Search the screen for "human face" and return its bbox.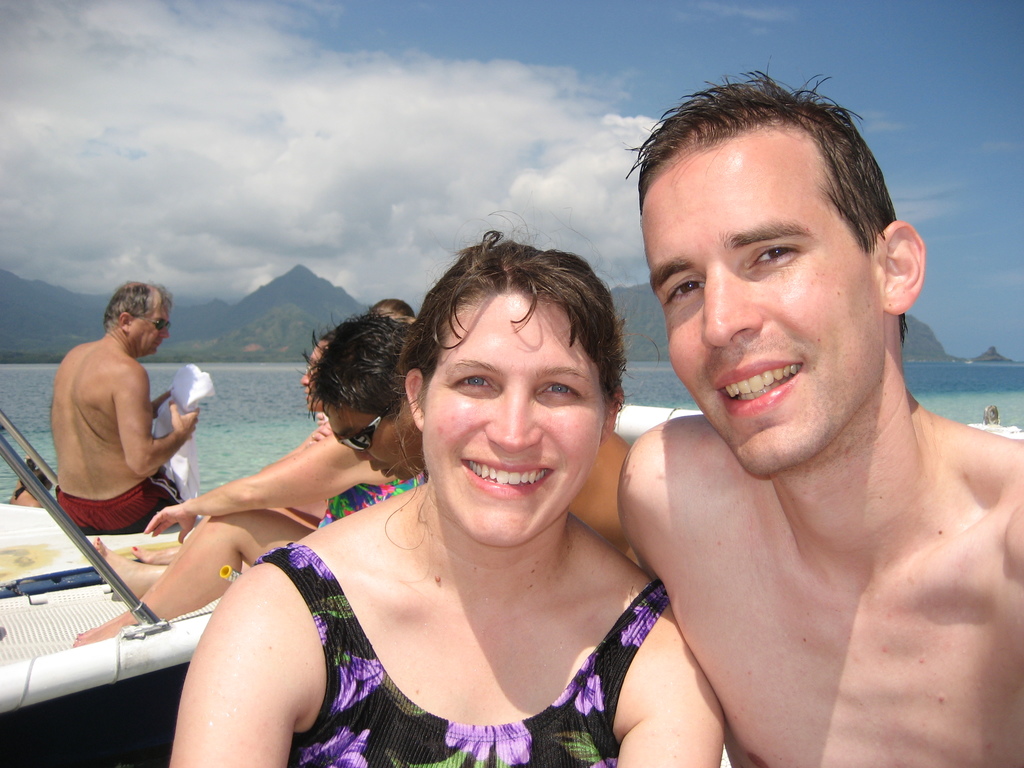
Found: [x1=321, y1=408, x2=422, y2=481].
